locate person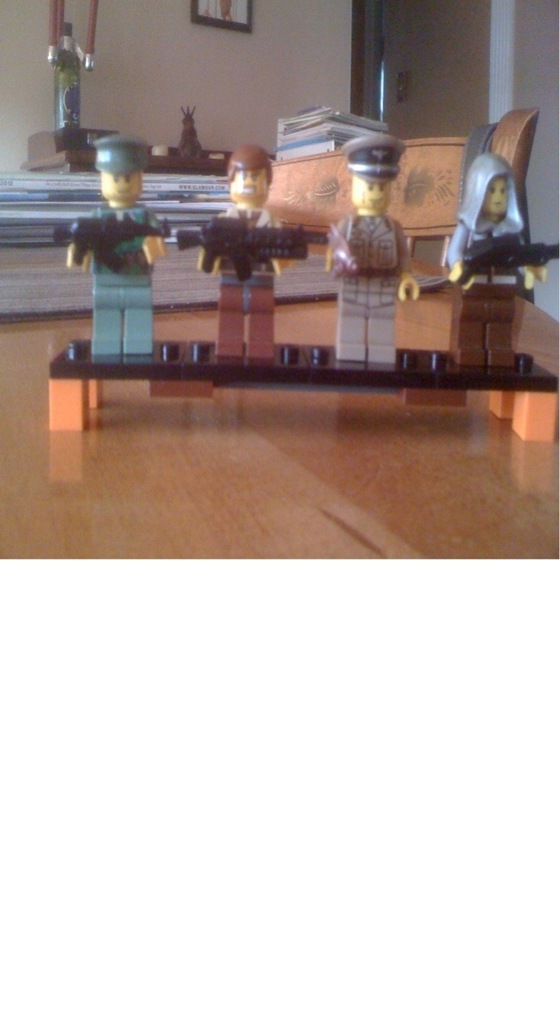
(left=444, top=153, right=548, bottom=367)
